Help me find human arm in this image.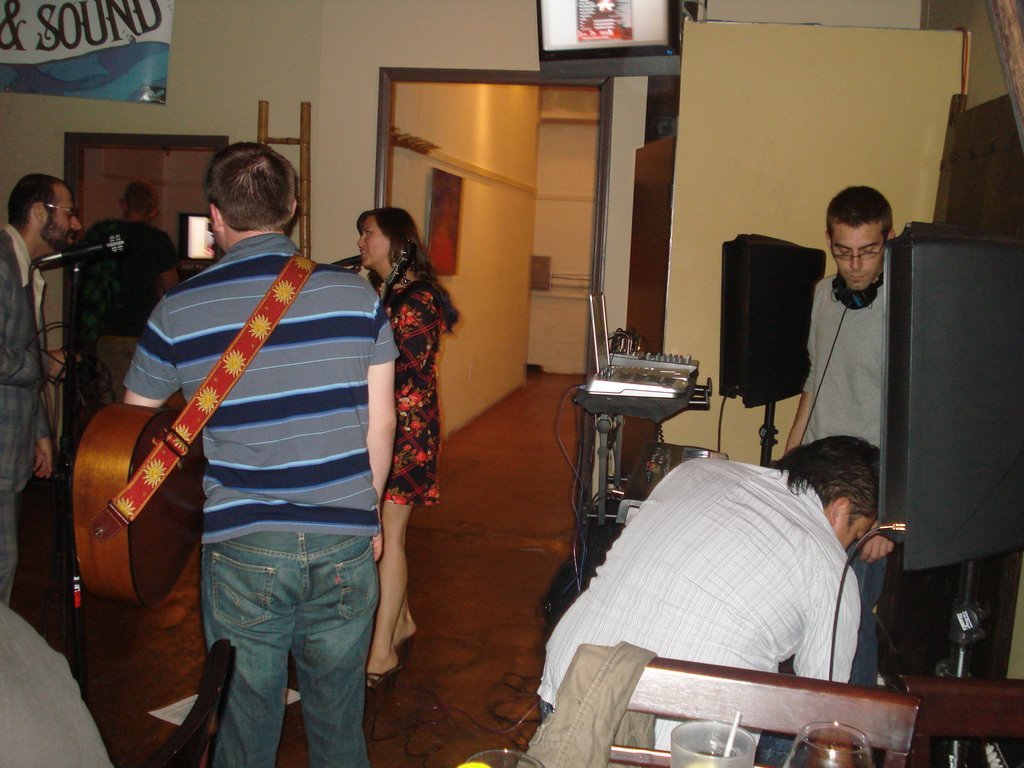
Found it: <region>857, 533, 897, 565</region>.
